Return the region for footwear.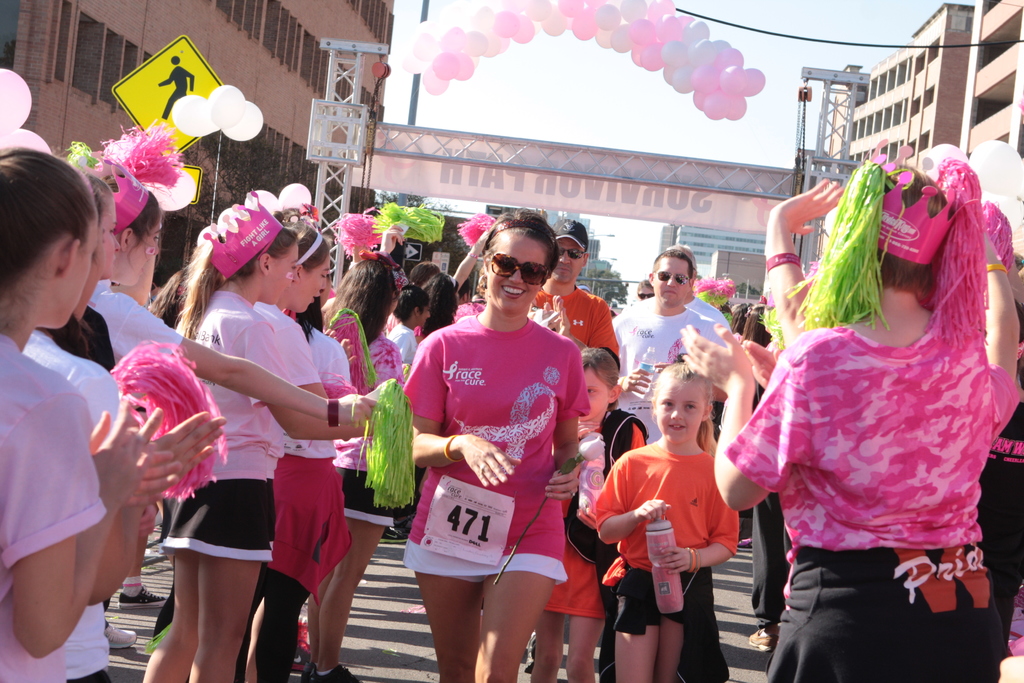
detection(103, 623, 138, 645).
